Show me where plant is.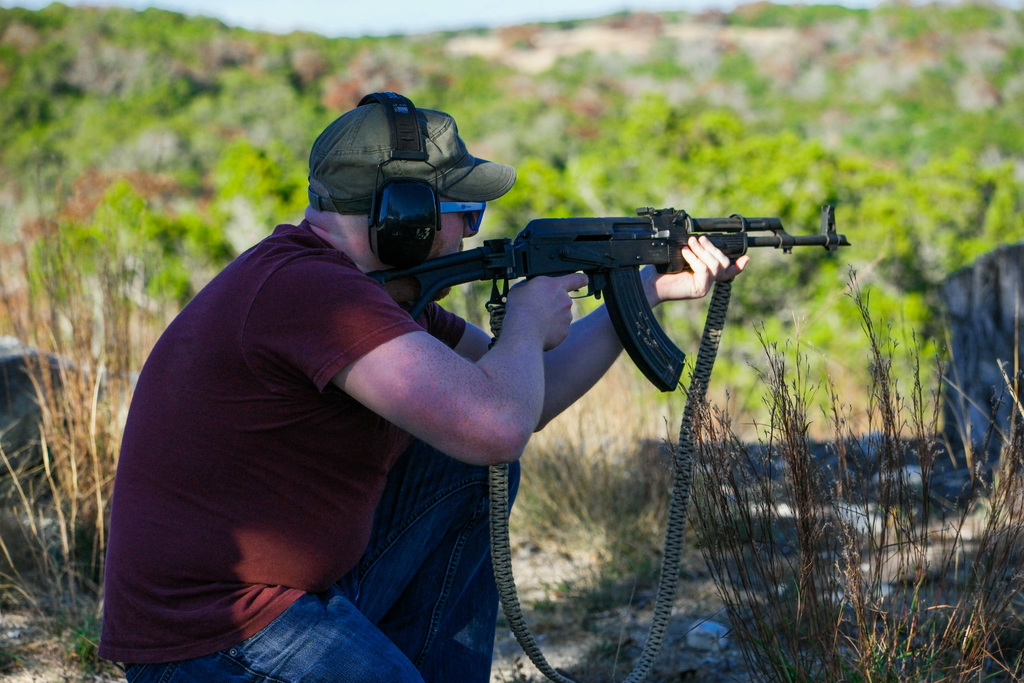
plant is at [660, 308, 1023, 682].
